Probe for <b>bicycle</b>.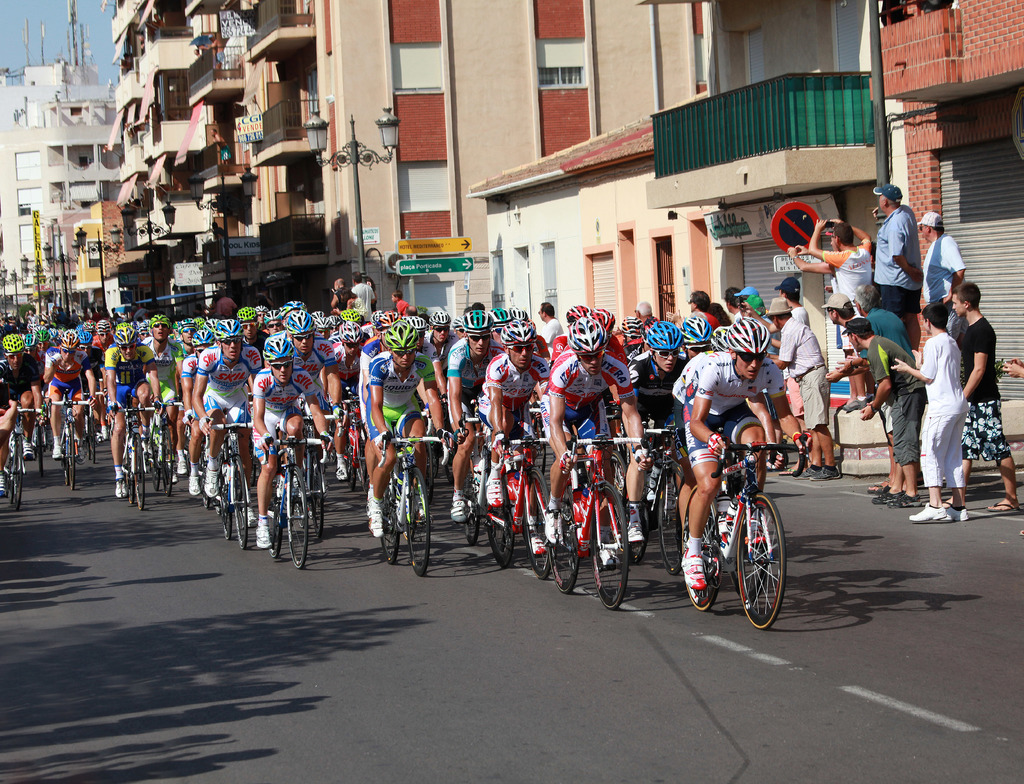
Probe result: [419, 402, 448, 505].
